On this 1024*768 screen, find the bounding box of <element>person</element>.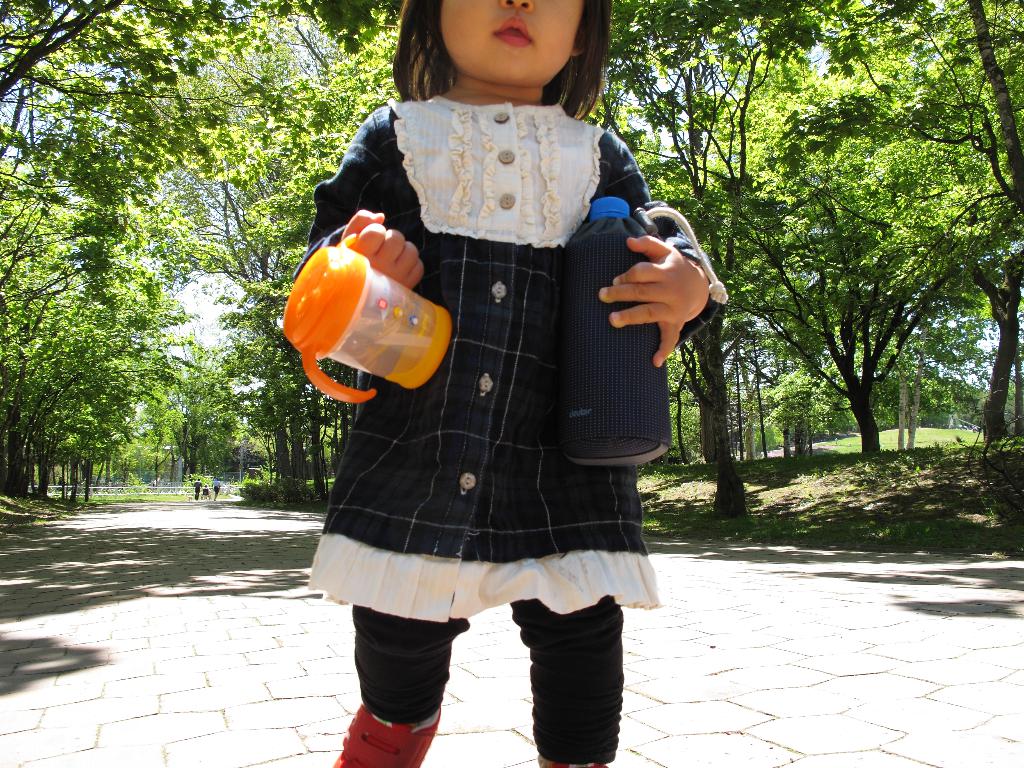
Bounding box: <bbox>210, 477, 223, 503</bbox>.
